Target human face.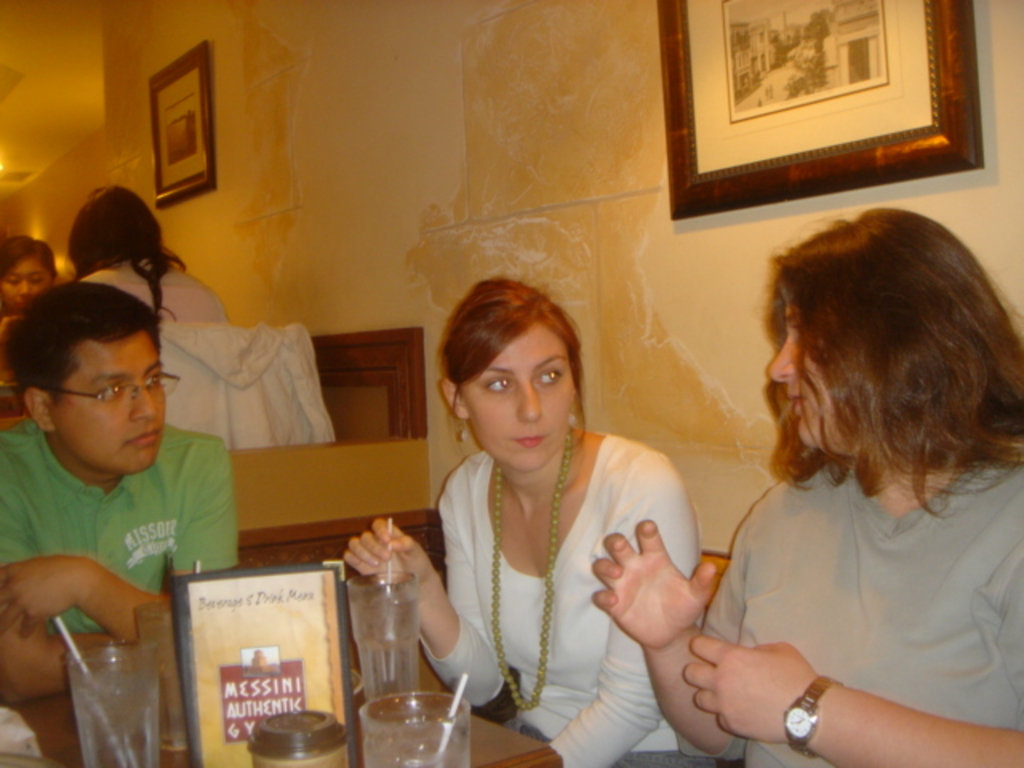
Target region: x1=0 y1=254 x2=54 y2=310.
